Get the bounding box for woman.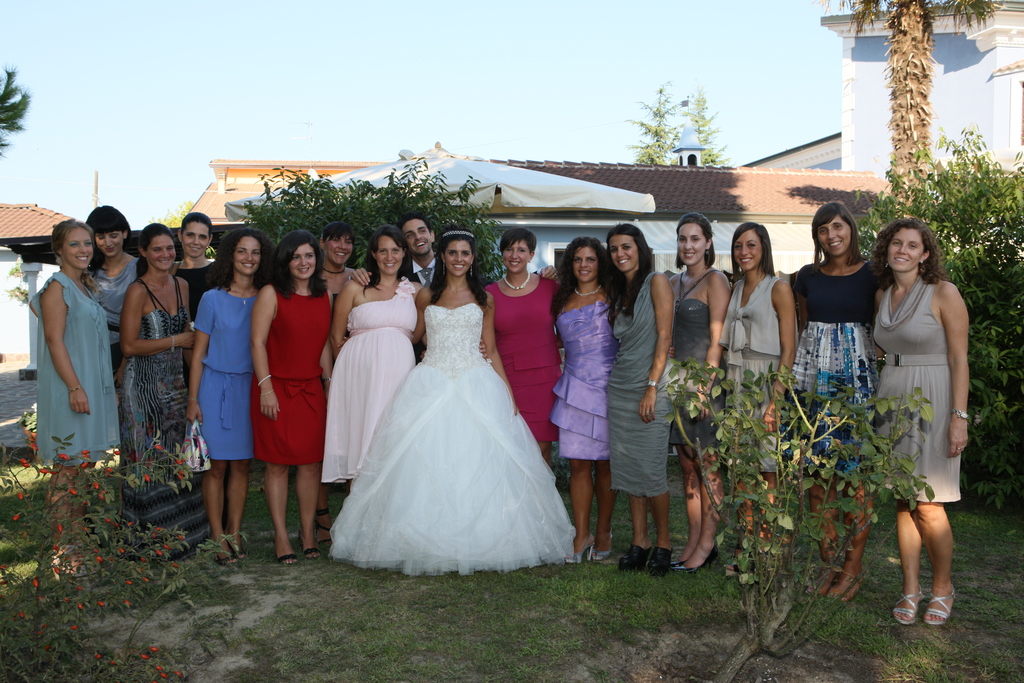
region(870, 213, 968, 624).
